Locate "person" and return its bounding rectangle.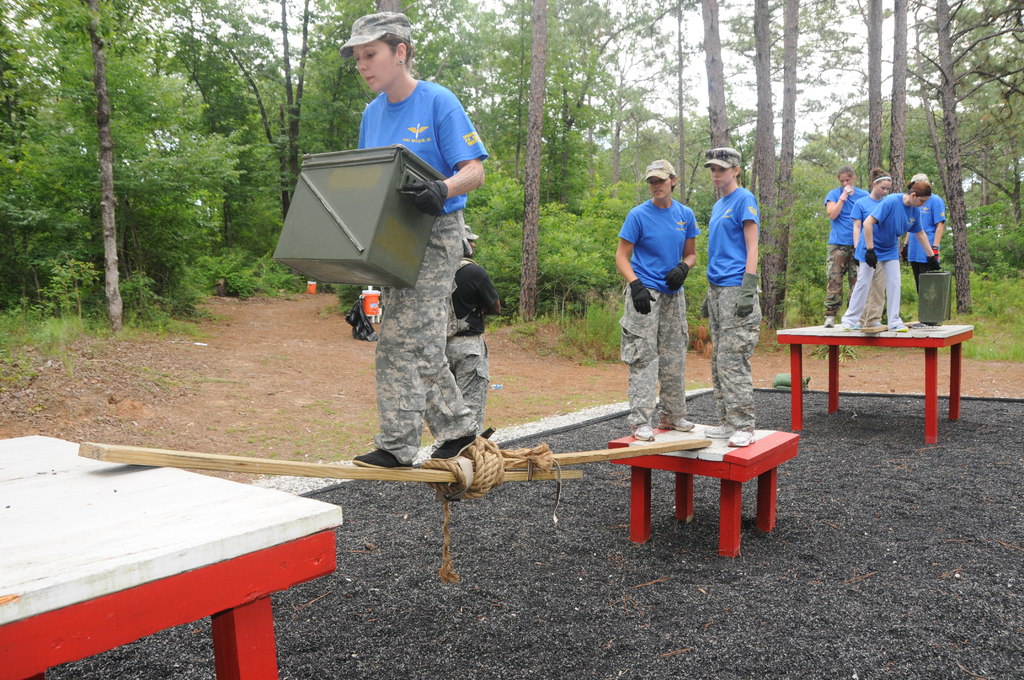
(615,161,701,436).
